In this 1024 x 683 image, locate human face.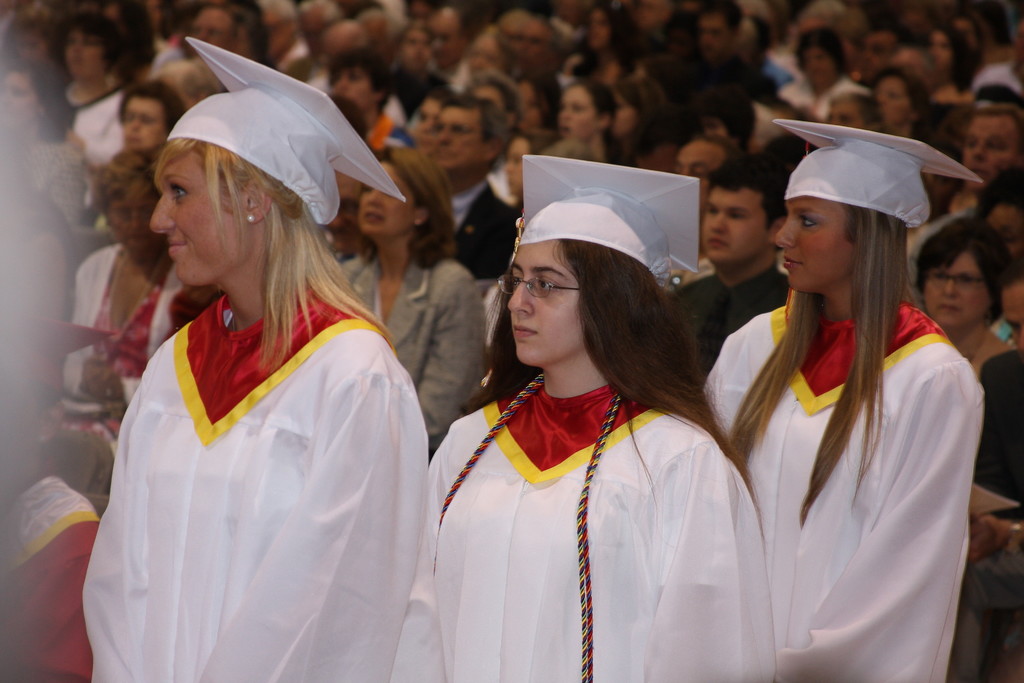
Bounding box: crop(770, 198, 850, 291).
